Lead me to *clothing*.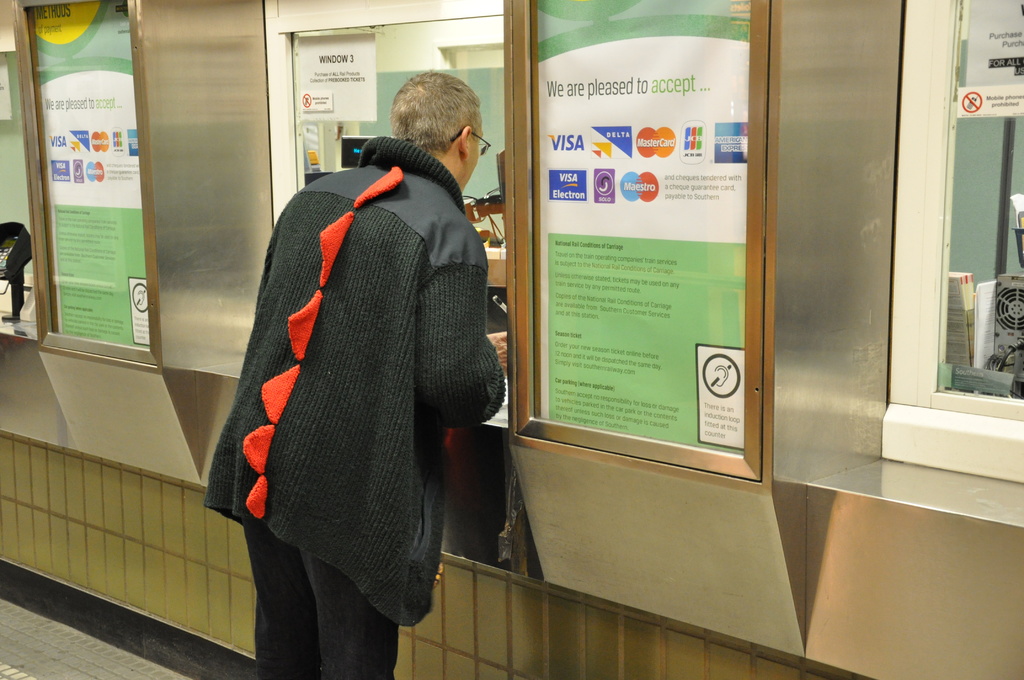
Lead to [214,122,493,679].
